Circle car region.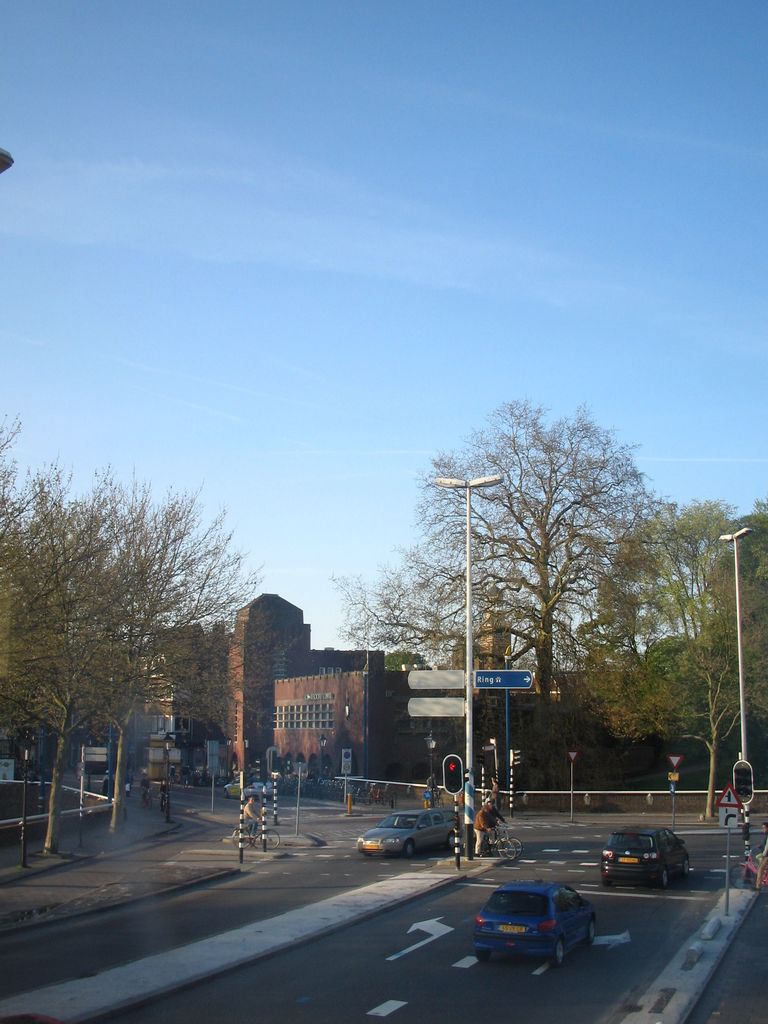
Region: {"left": 599, "top": 825, "right": 692, "bottom": 881}.
